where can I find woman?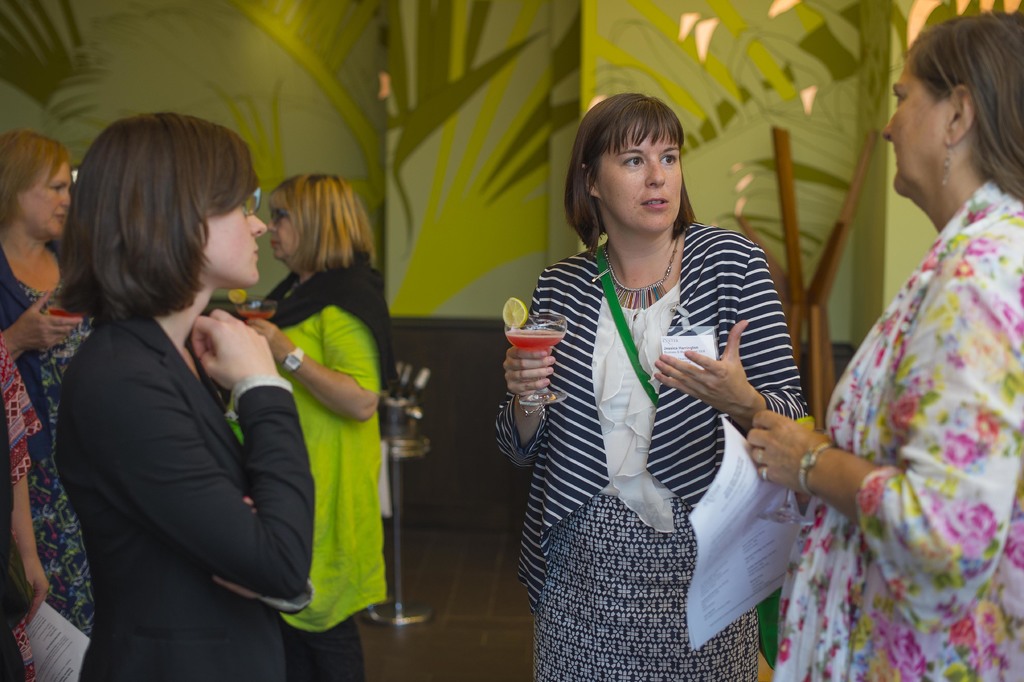
You can find it at (left=239, top=170, right=390, bottom=681).
